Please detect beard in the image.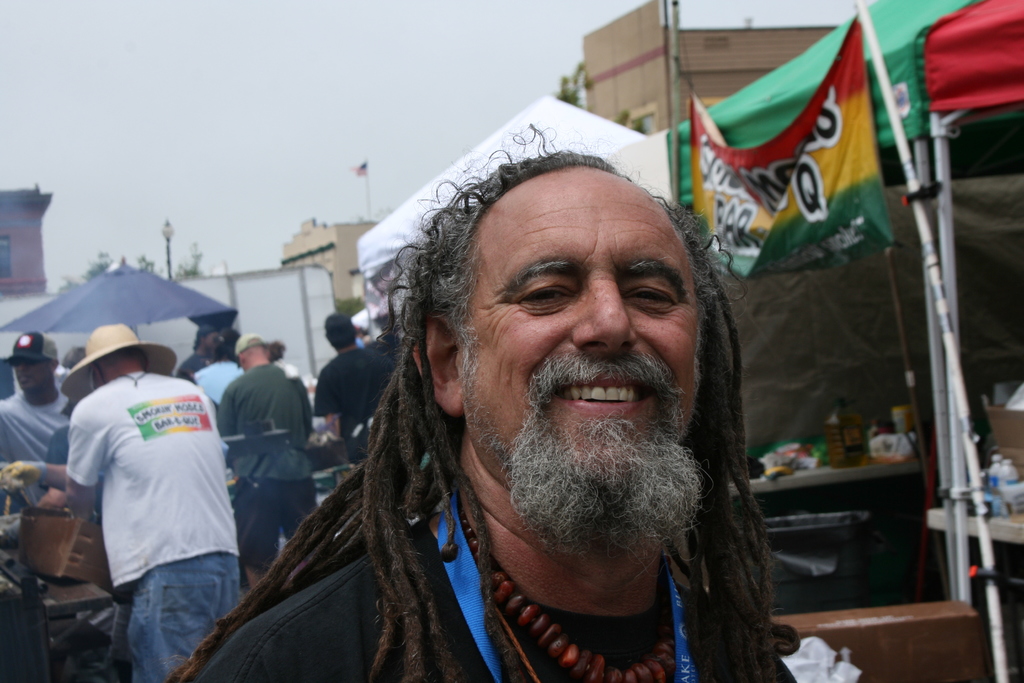
x1=514 y1=411 x2=720 y2=550.
